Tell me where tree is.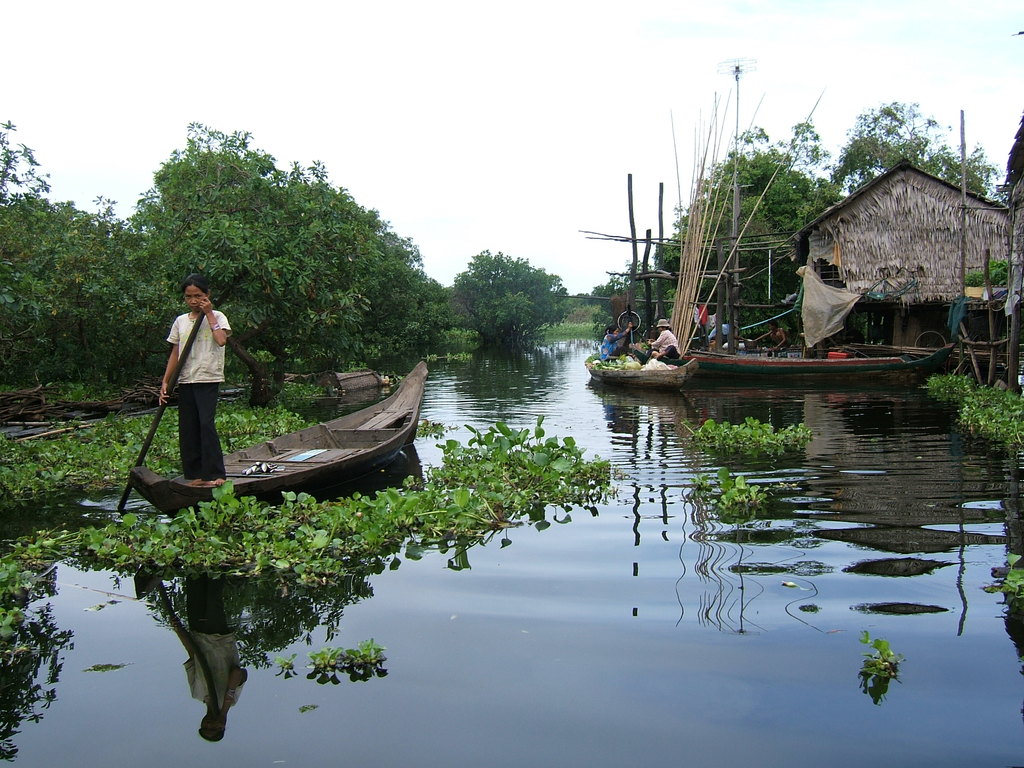
tree is at box=[828, 98, 996, 193].
